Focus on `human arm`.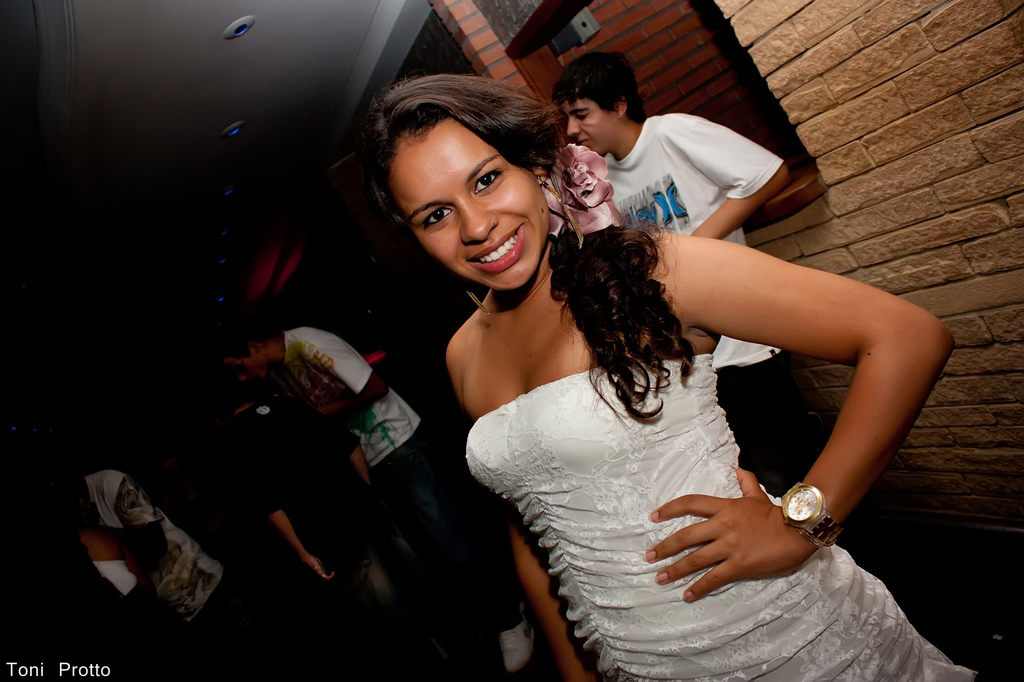
Focused at box(663, 235, 945, 582).
